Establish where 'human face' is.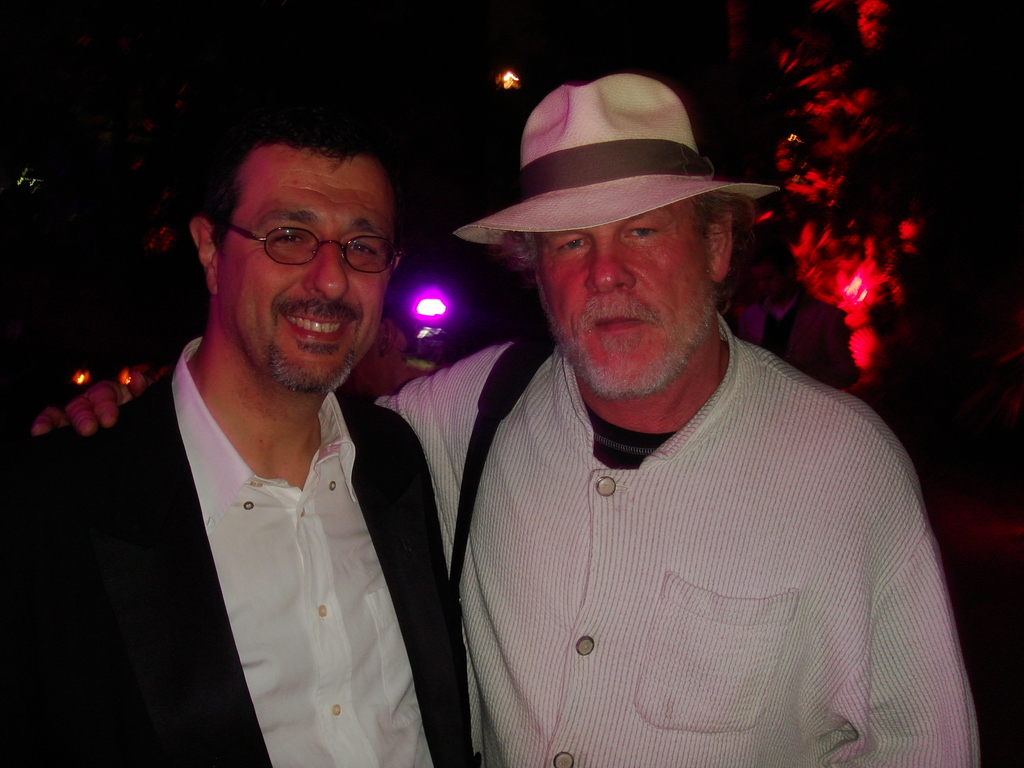
Established at 544/198/707/393.
